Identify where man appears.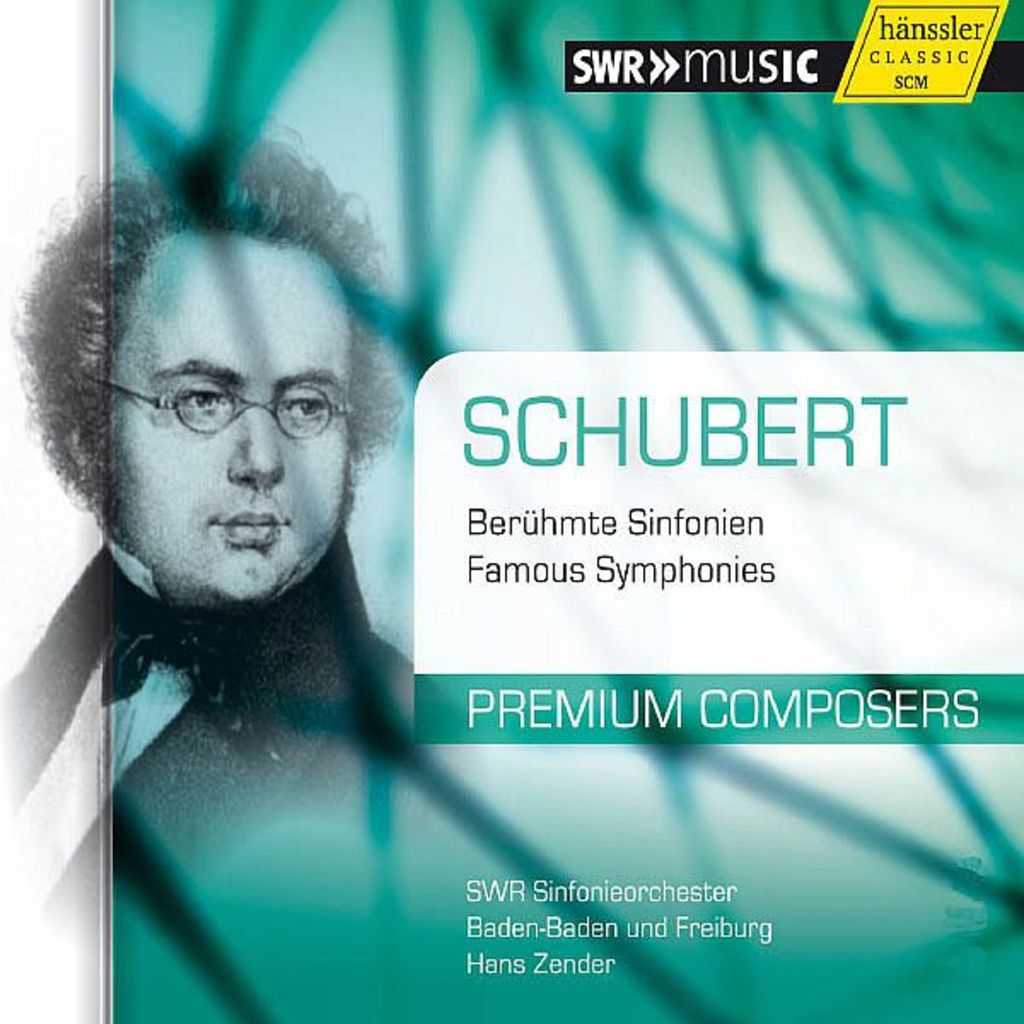
Appears at x1=5 y1=167 x2=471 y2=925.
